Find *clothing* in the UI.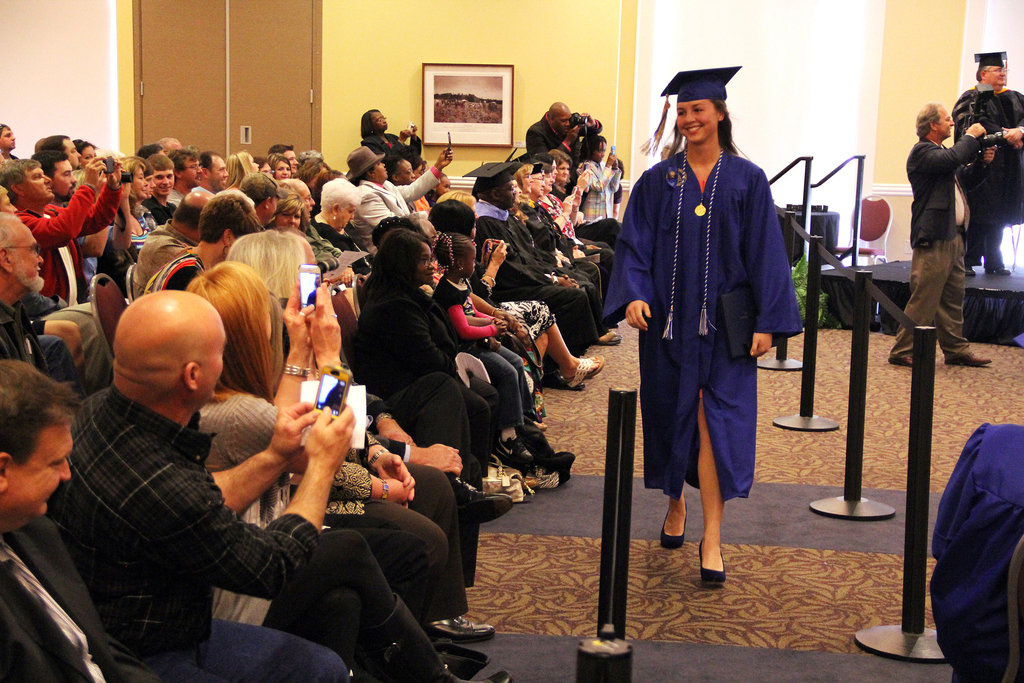
UI element at 944, 83, 1023, 265.
